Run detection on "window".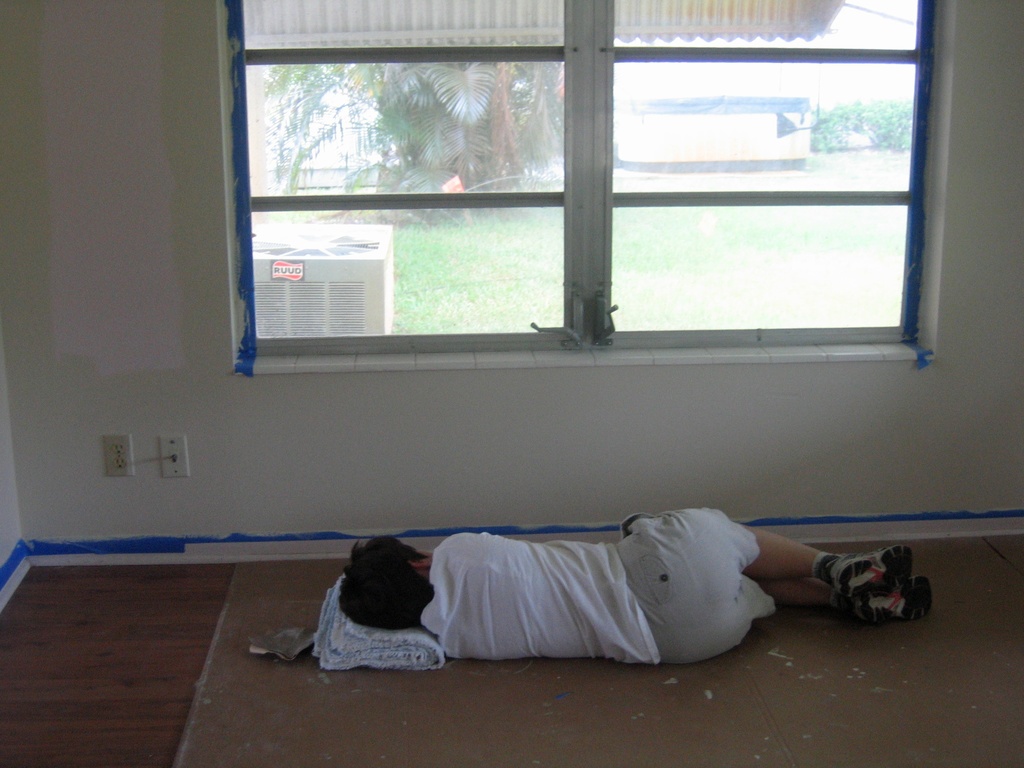
Result: select_region(177, 6, 979, 405).
